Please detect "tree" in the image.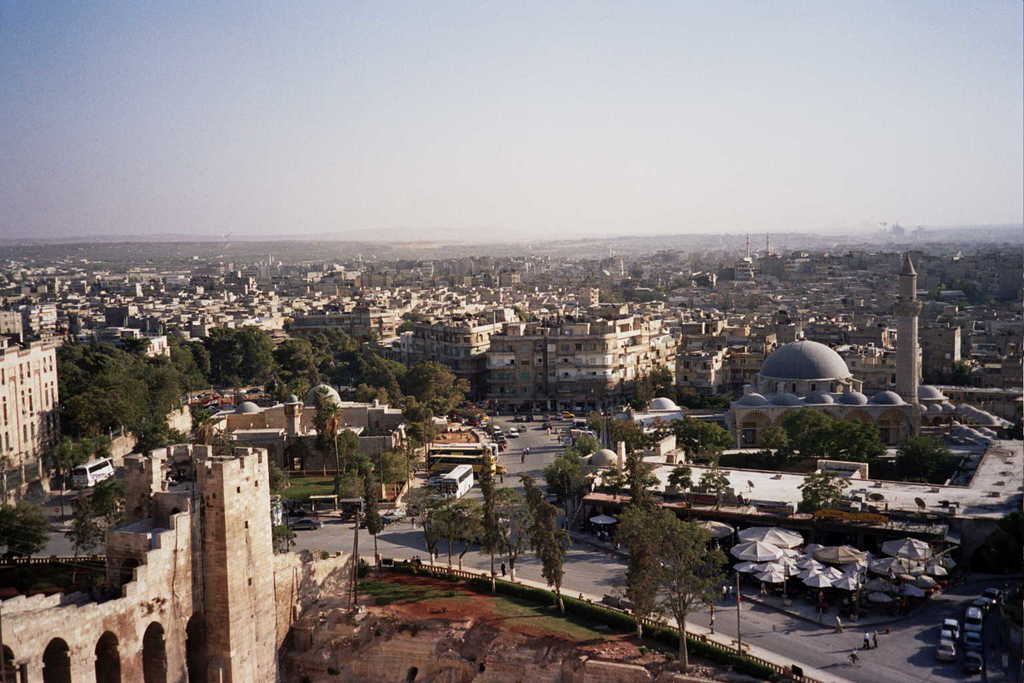
BBox(362, 467, 379, 504).
